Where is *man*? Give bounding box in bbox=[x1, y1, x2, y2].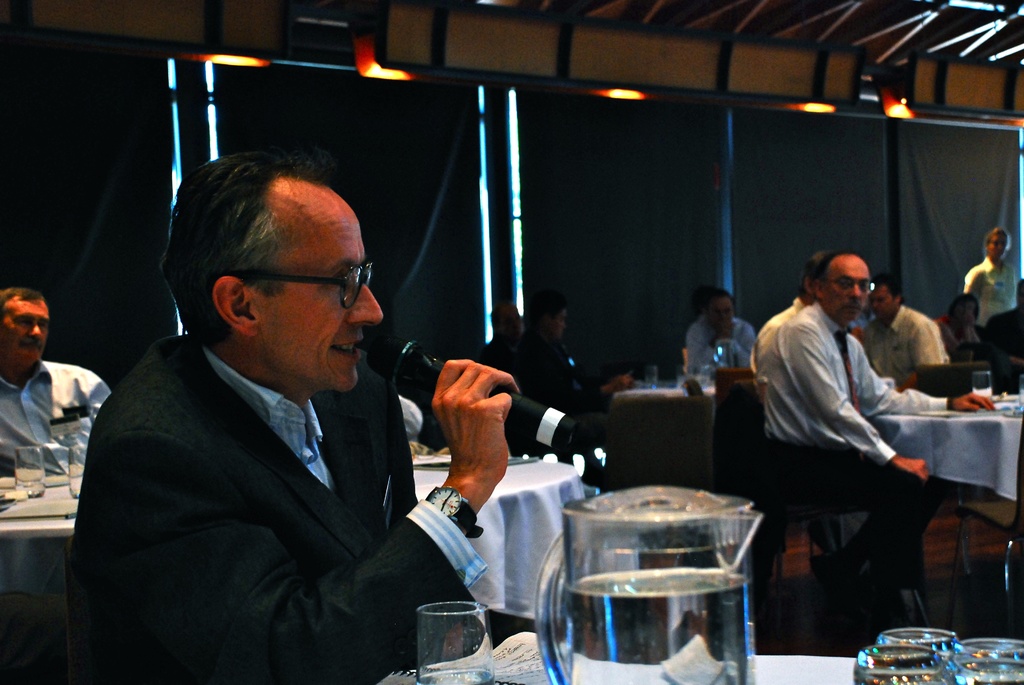
bbox=[748, 247, 998, 631].
